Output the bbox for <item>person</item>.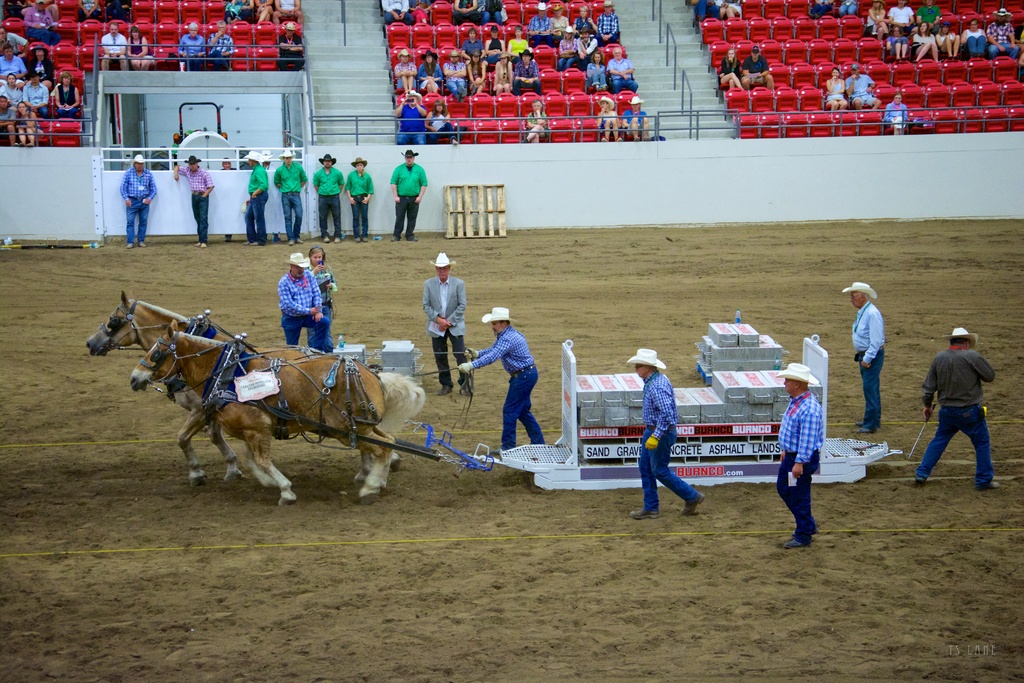
719 0 742 21.
